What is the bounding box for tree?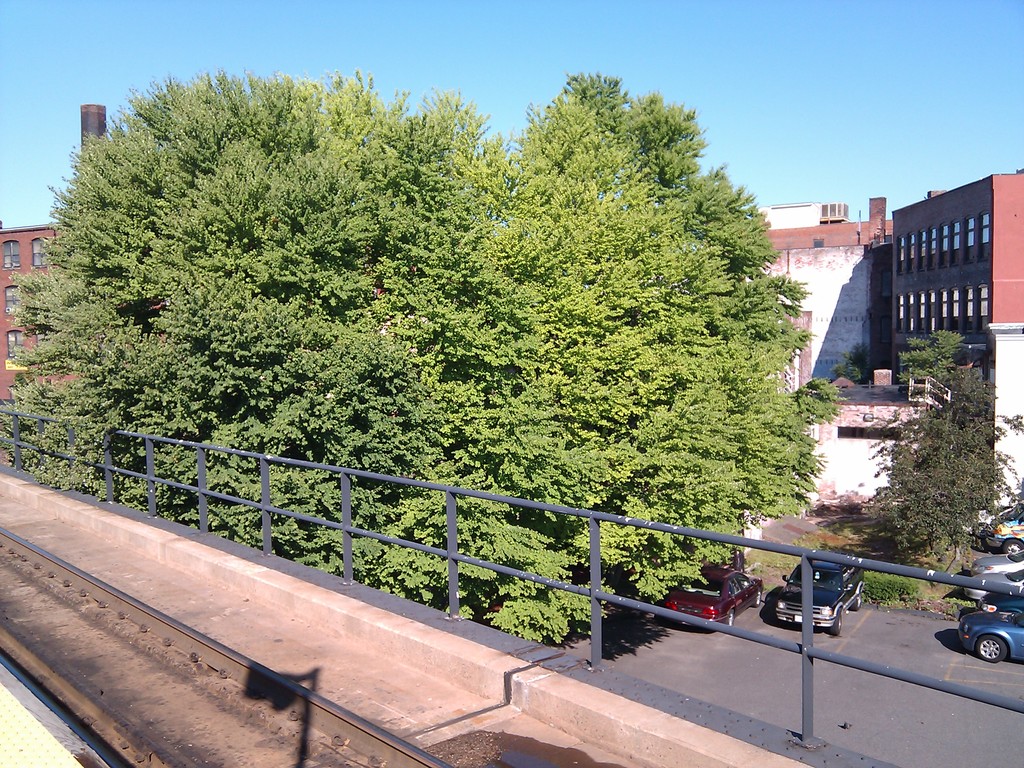
crop(863, 363, 1021, 564).
